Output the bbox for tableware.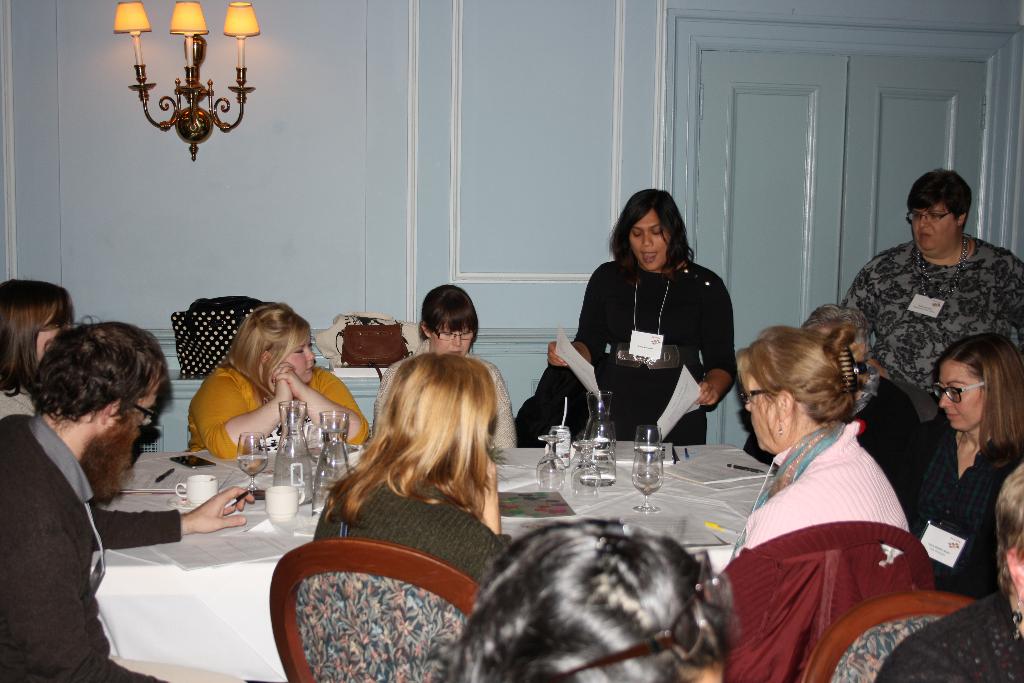
x1=237, y1=431, x2=266, y2=491.
